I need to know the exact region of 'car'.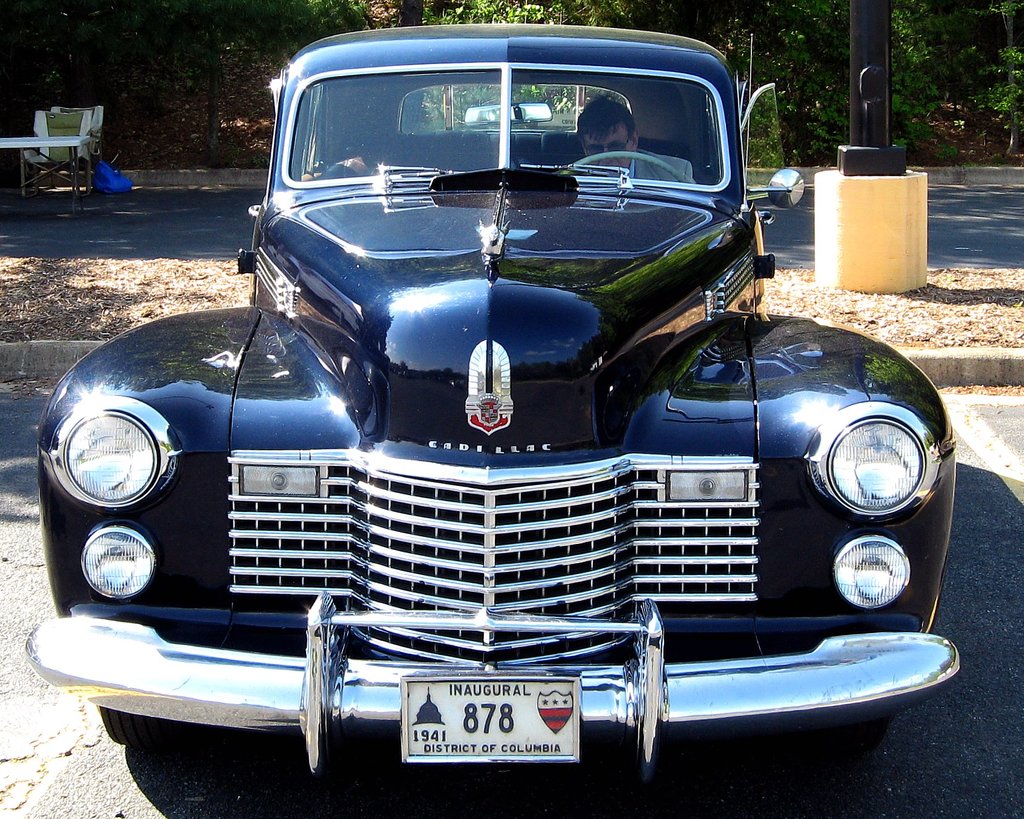
Region: 37,52,964,795.
